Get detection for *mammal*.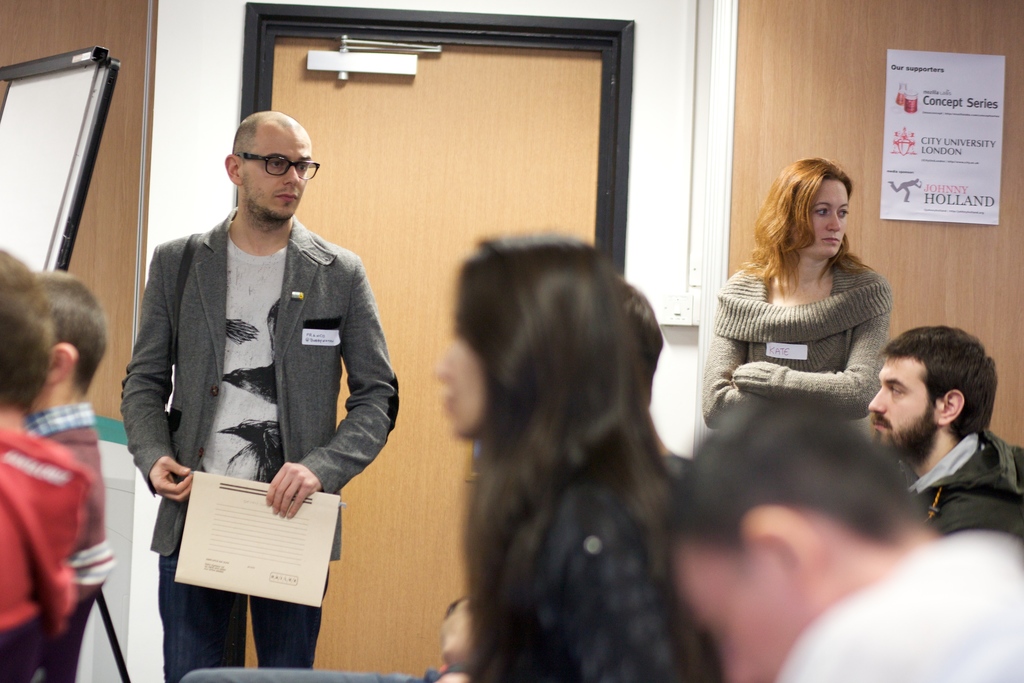
Detection: (left=635, top=386, right=1023, bottom=682).
